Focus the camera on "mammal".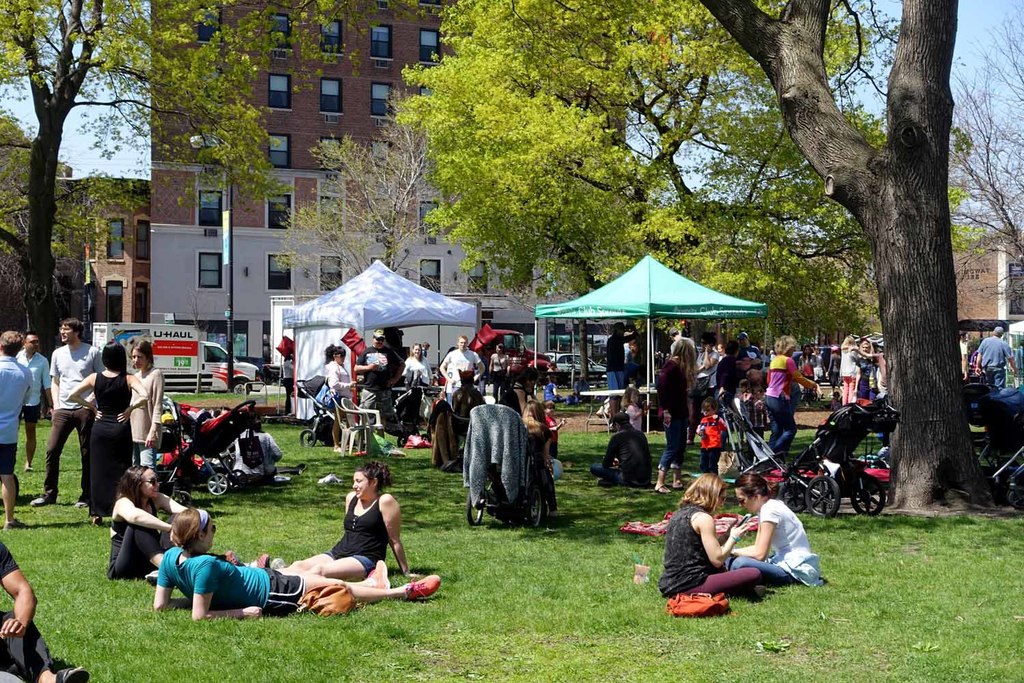
Focus region: (x1=0, y1=539, x2=90, y2=682).
